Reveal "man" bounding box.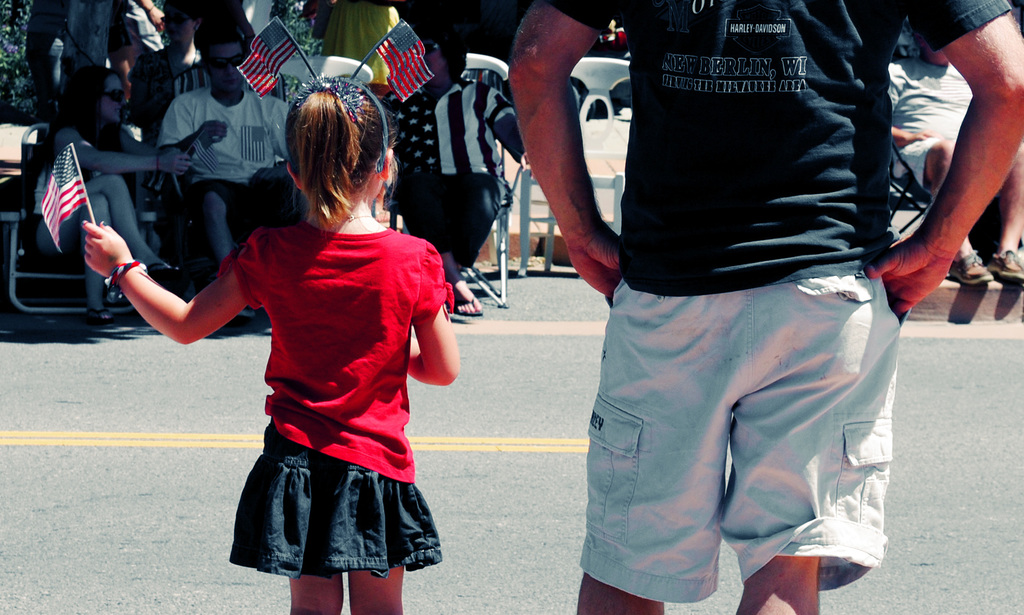
Revealed: bbox(508, 0, 1023, 614).
